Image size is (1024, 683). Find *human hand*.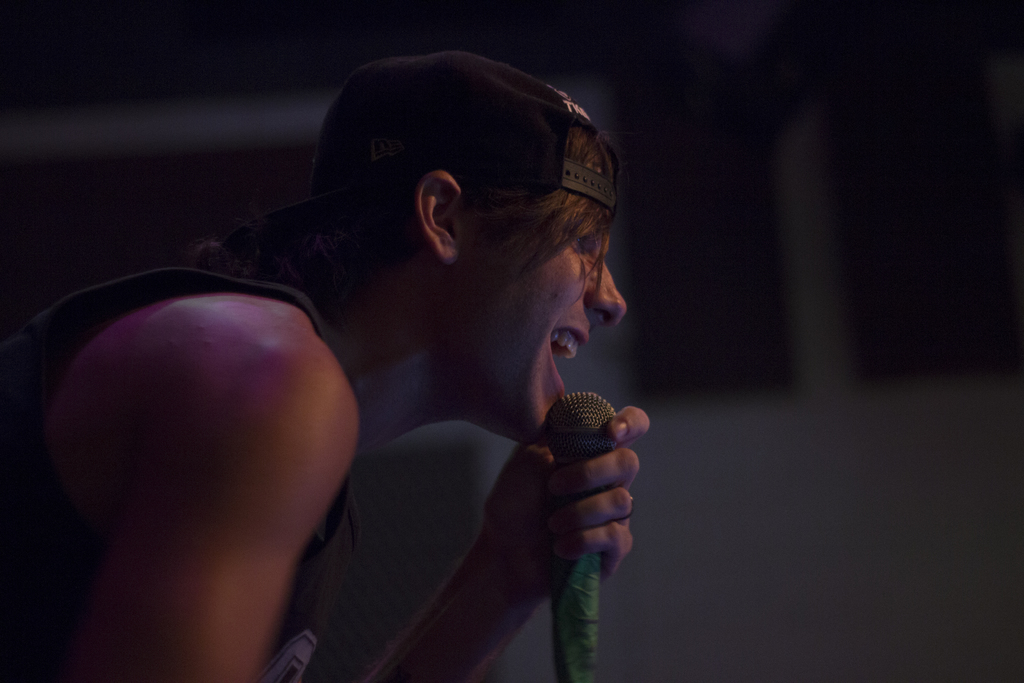
[516, 402, 650, 595].
